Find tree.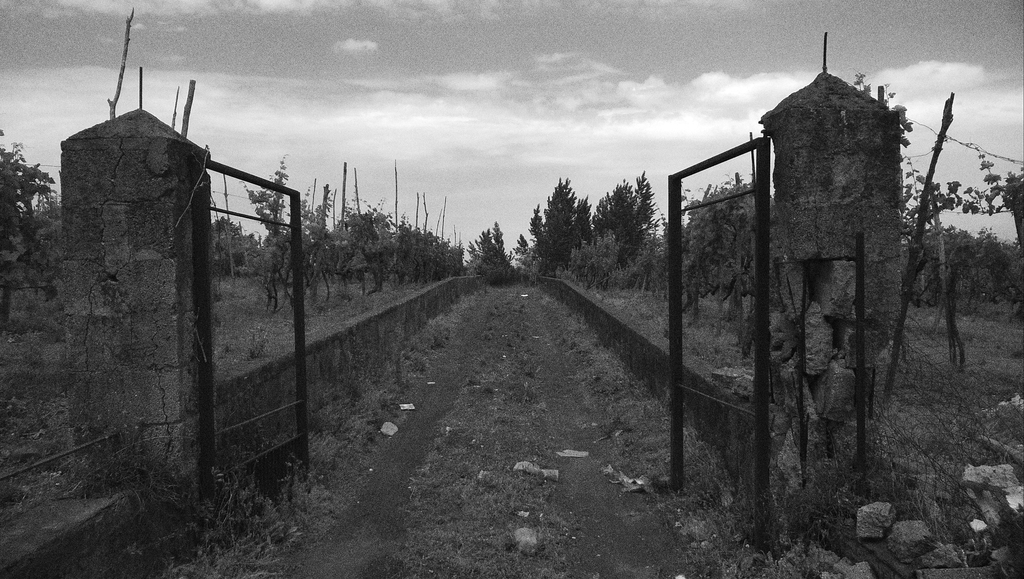
461/221/527/292.
